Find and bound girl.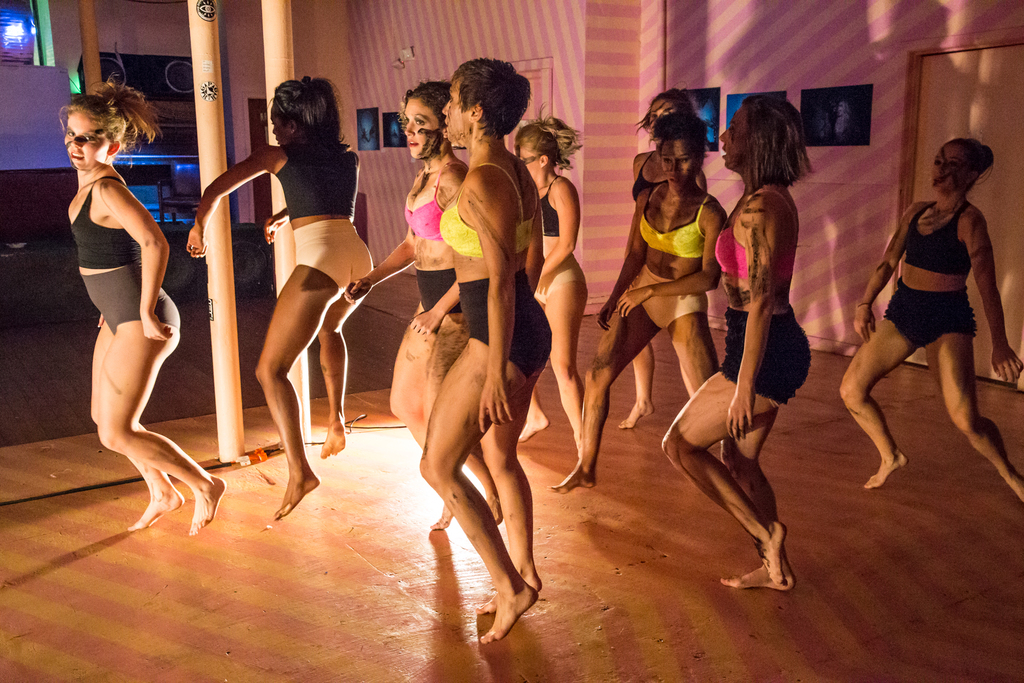
Bound: (x1=548, y1=106, x2=727, y2=500).
